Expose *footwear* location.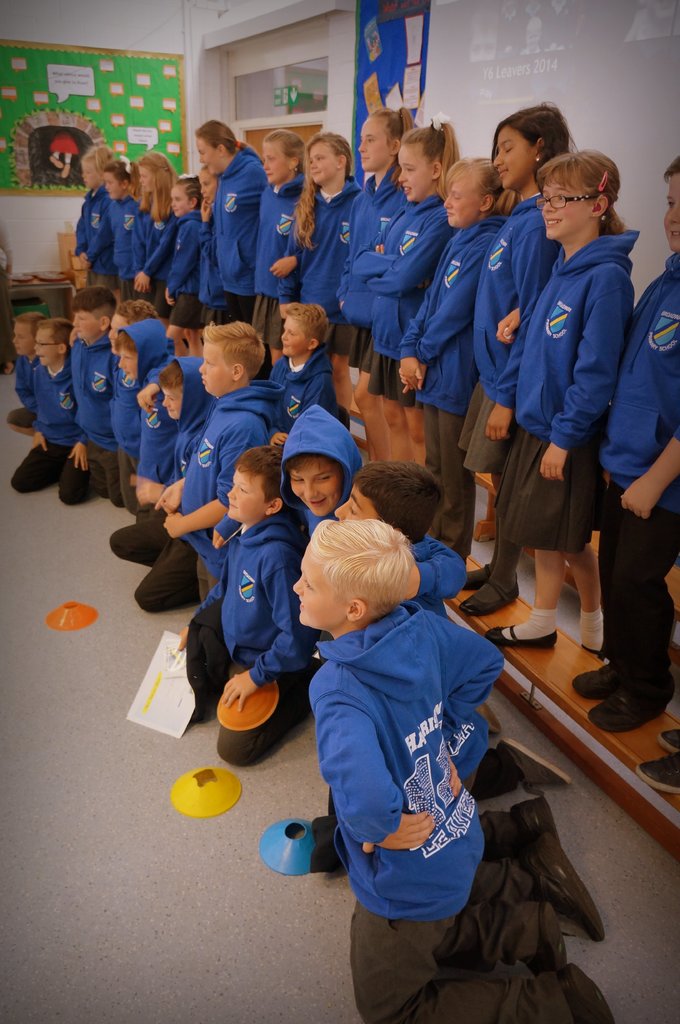
Exposed at region(571, 655, 616, 708).
